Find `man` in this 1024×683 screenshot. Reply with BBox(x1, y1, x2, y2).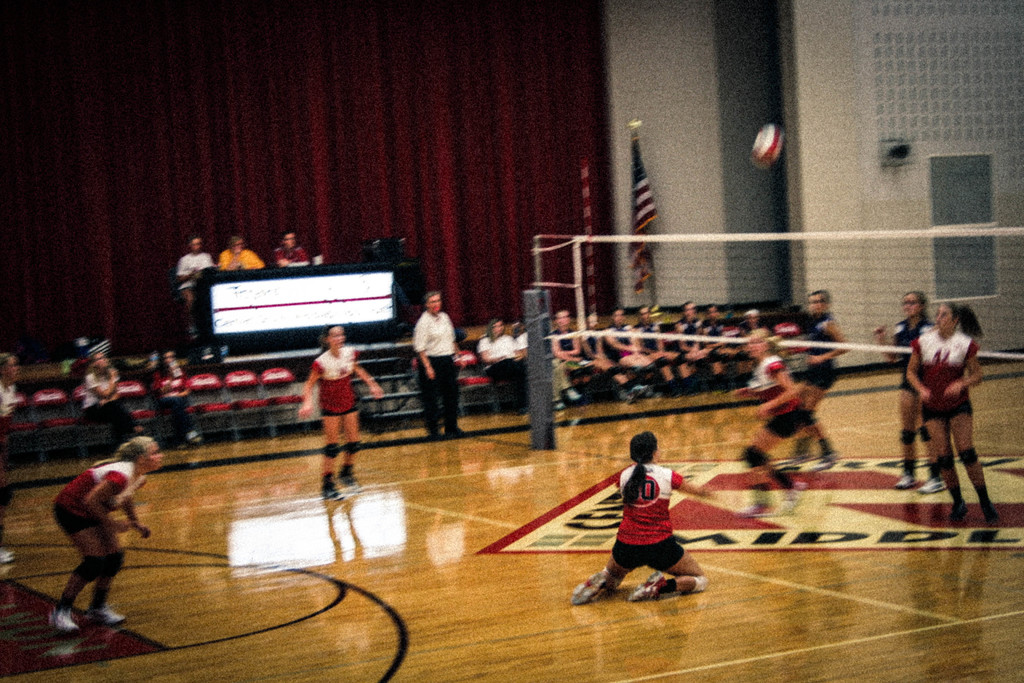
BBox(219, 236, 268, 272).
